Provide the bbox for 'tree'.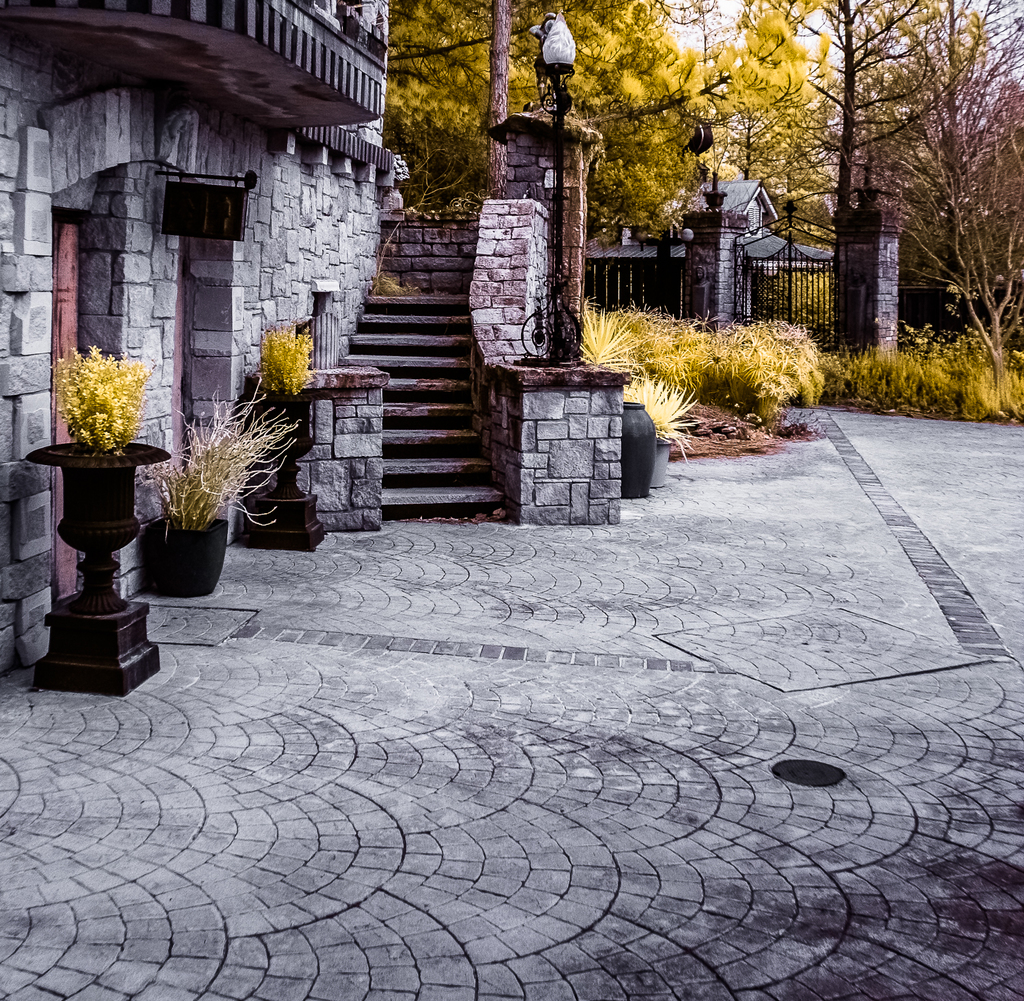
box(853, 0, 1023, 381).
